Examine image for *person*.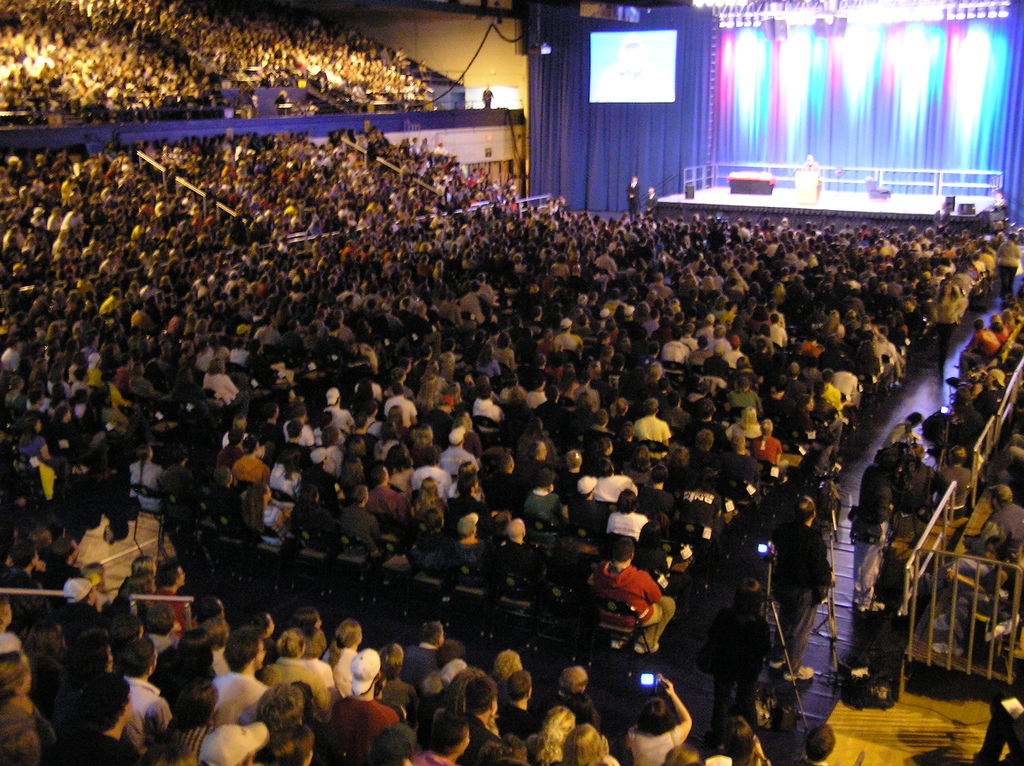
Examination result: <bbox>641, 466, 673, 517</bbox>.
